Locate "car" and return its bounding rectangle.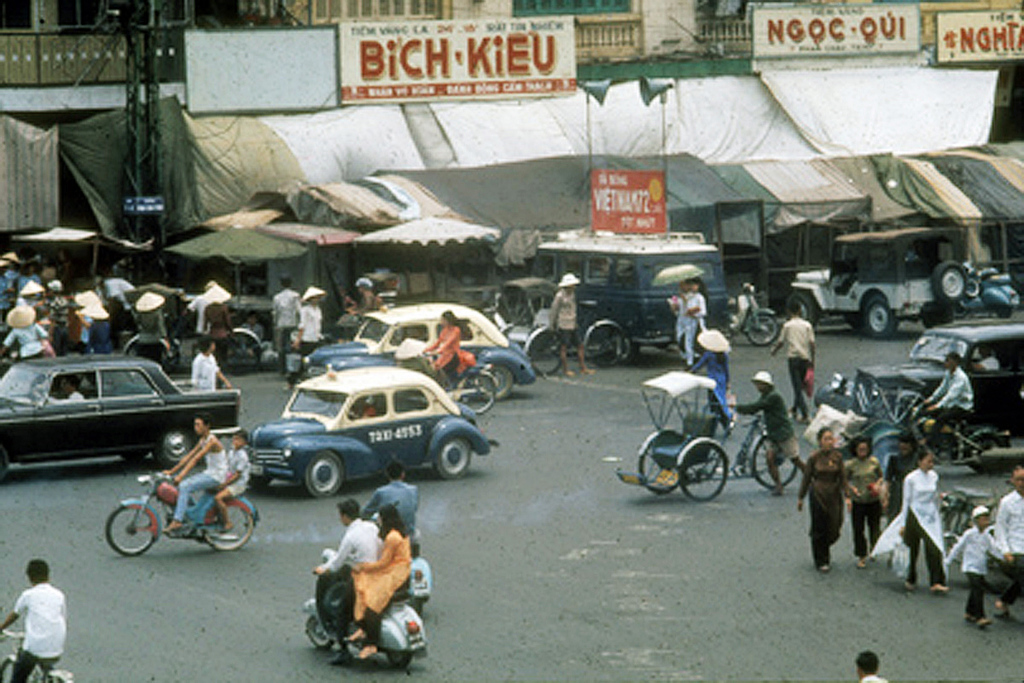
{"x1": 292, "y1": 306, "x2": 539, "y2": 403}.
